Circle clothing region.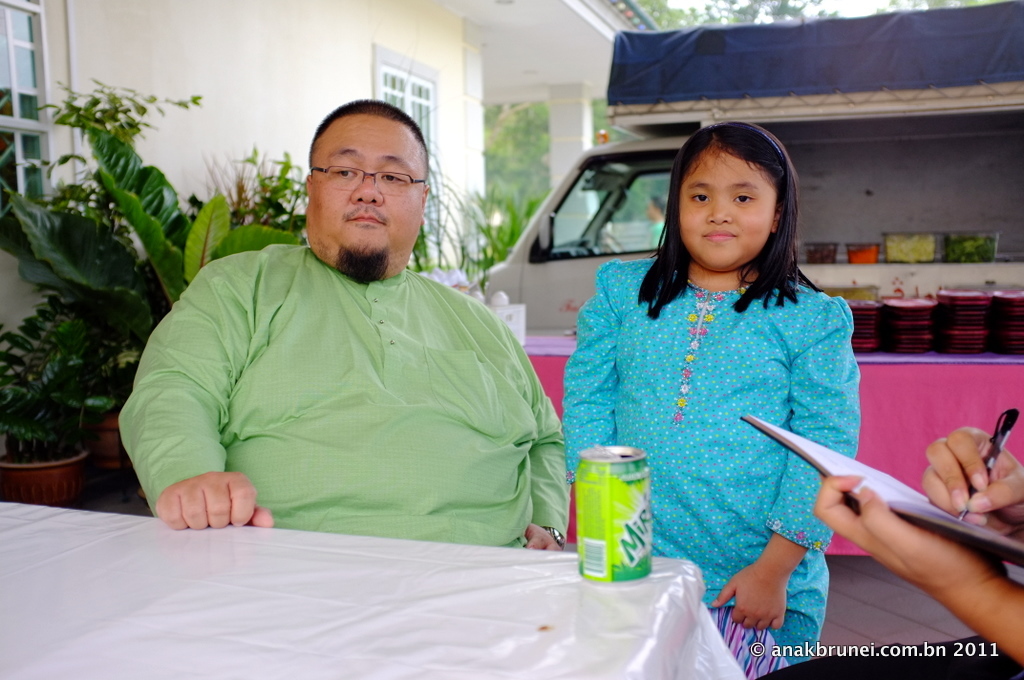
Region: box=[113, 235, 575, 583].
